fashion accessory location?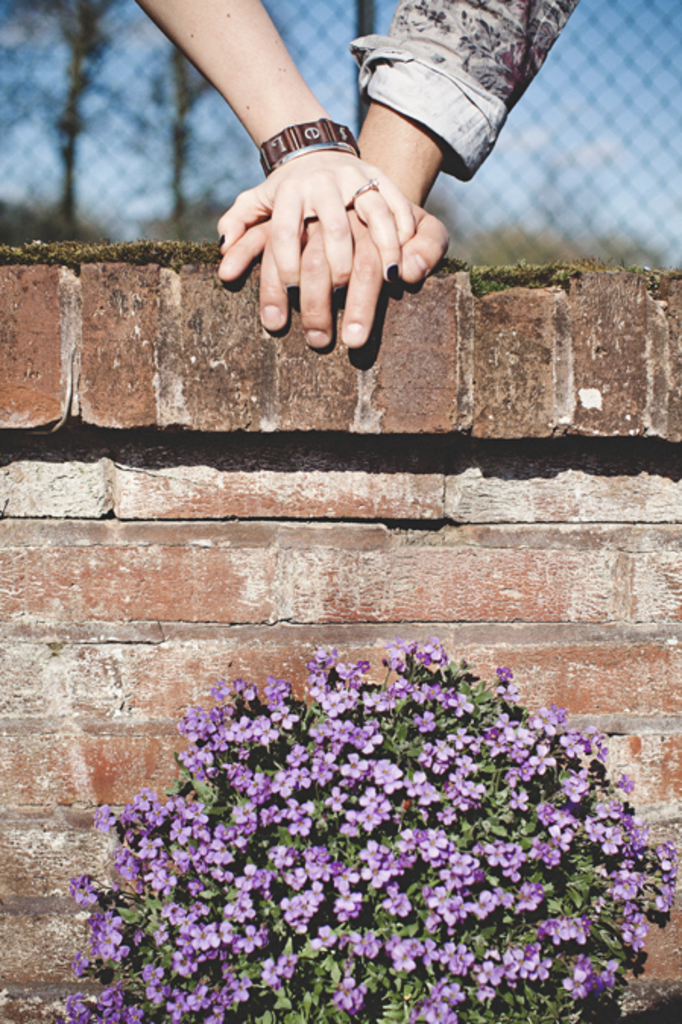
<box>387,263,396,289</box>
